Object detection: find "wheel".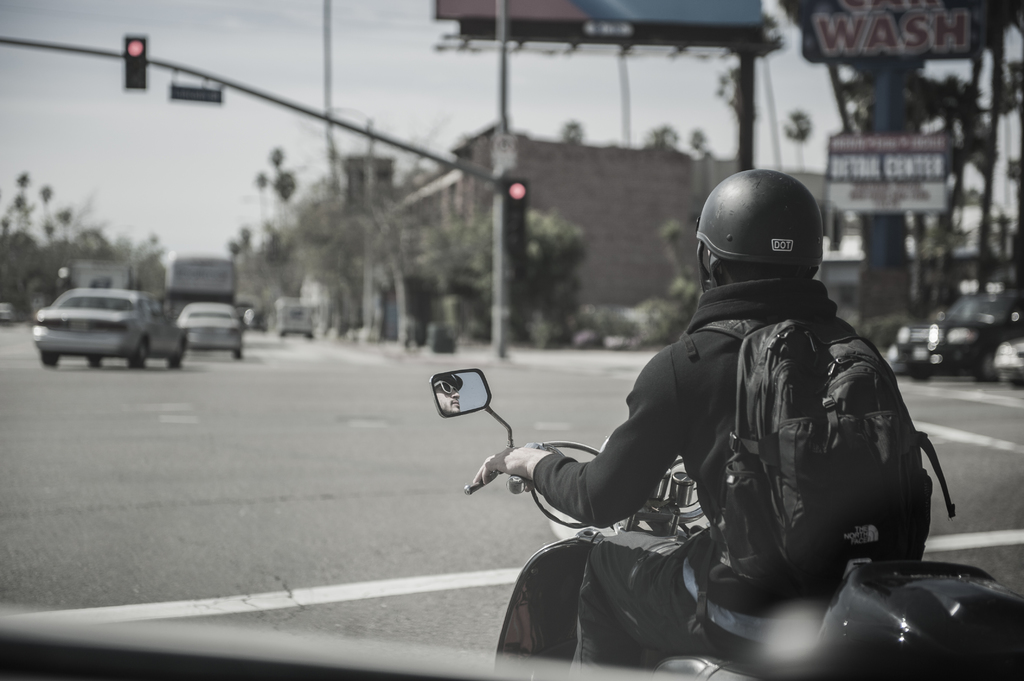
x1=38, y1=355, x2=57, y2=366.
